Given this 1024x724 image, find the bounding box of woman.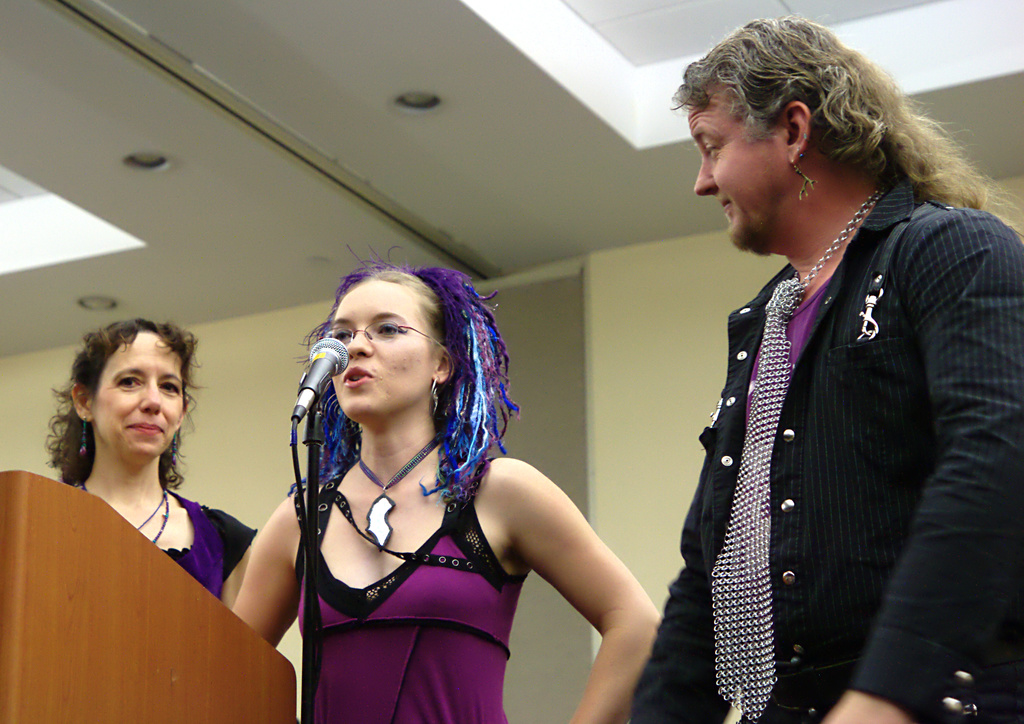
220, 247, 656, 723.
